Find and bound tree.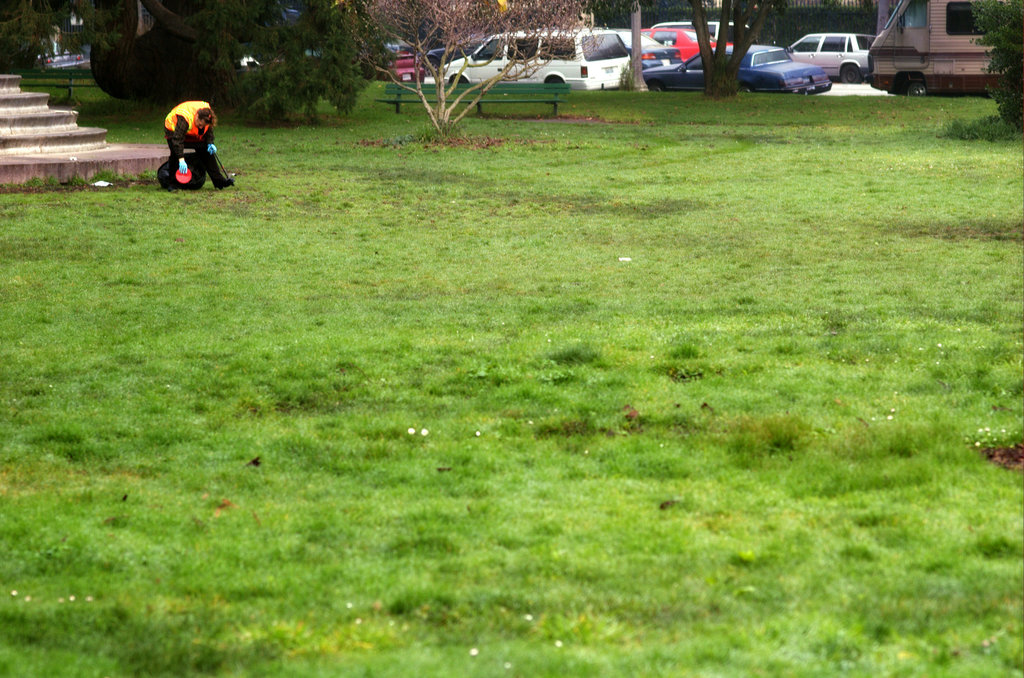
Bound: <box>113,0,412,130</box>.
